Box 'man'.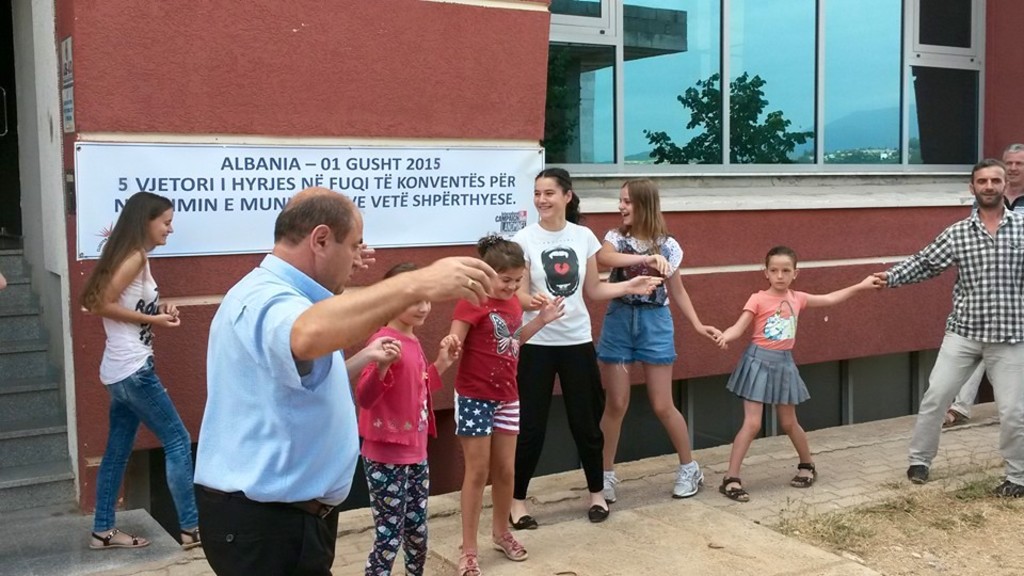
x1=939 y1=141 x2=1023 y2=428.
